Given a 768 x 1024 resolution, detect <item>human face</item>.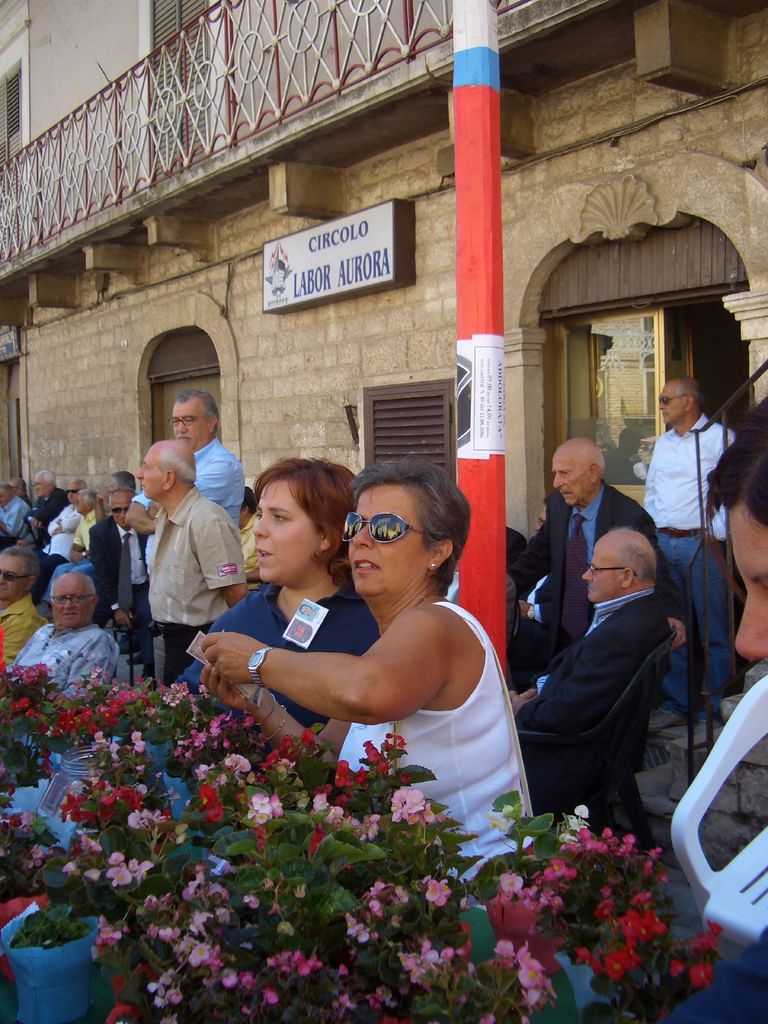
x1=350 y1=487 x2=432 y2=593.
